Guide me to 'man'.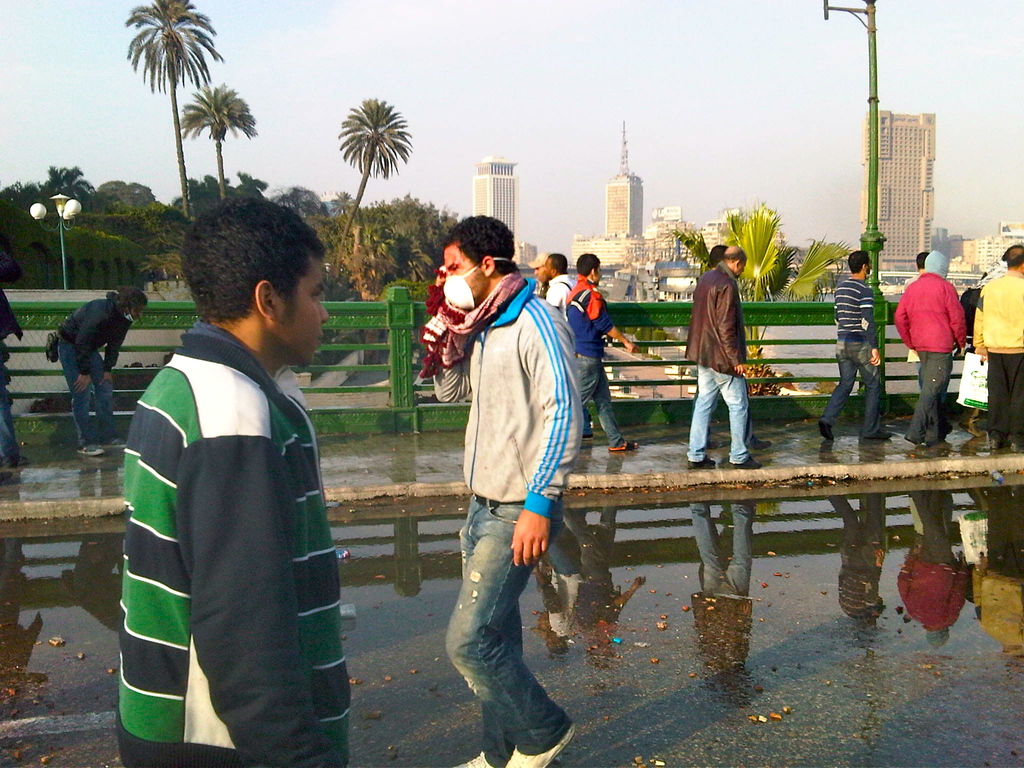
Guidance: (x1=428, y1=230, x2=593, y2=730).
